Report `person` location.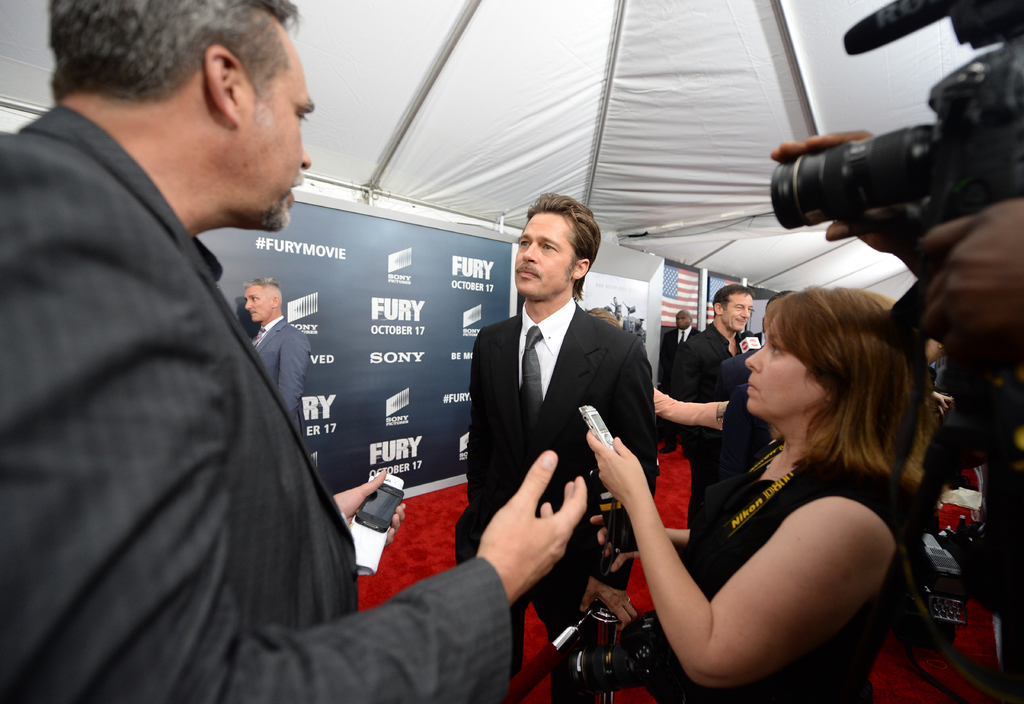
Report: 588, 286, 931, 703.
